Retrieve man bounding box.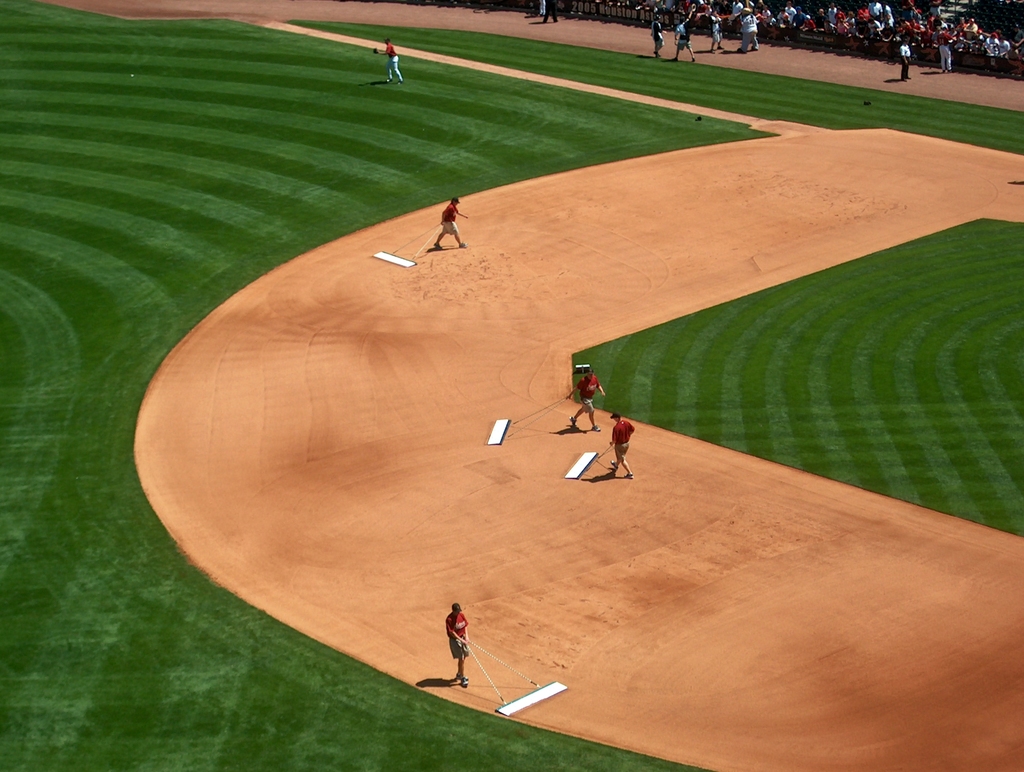
Bounding box: bbox(737, 8, 764, 54).
